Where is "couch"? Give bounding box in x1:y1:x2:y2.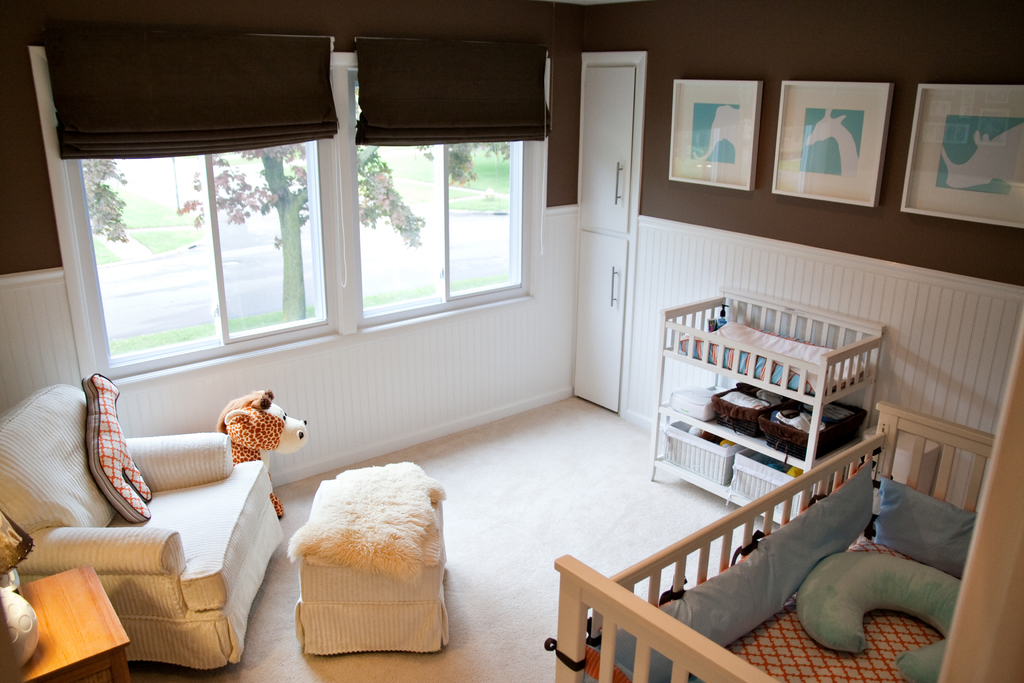
13:370:308:647.
